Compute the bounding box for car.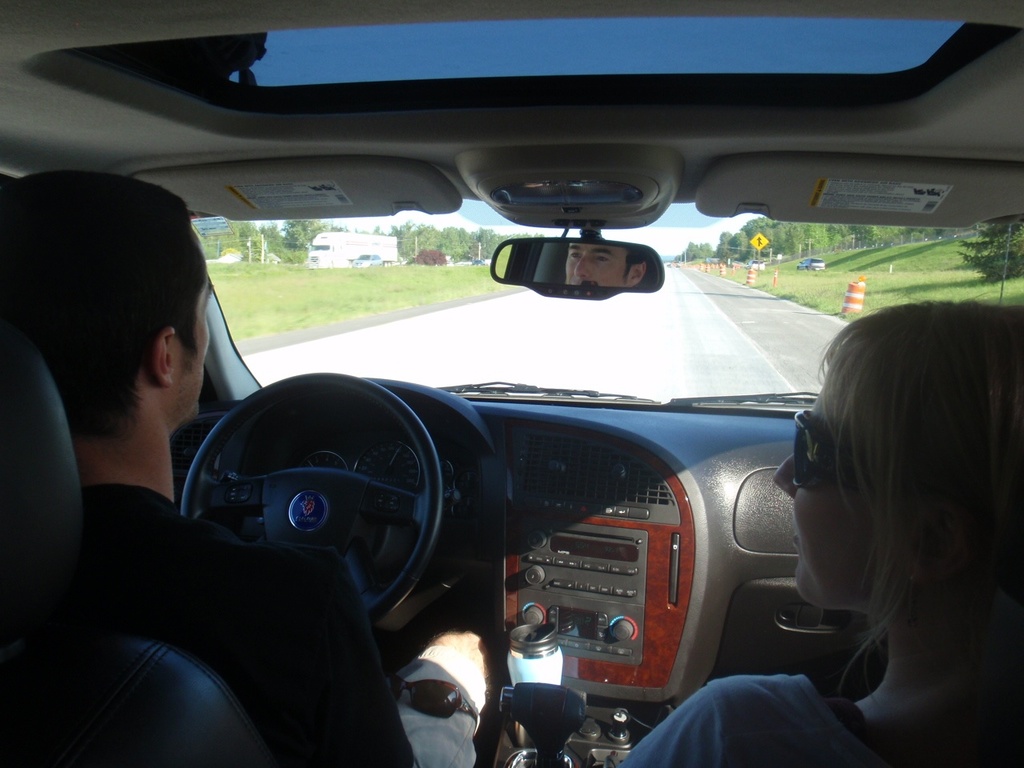
(left=0, top=0, right=1023, bottom=767).
